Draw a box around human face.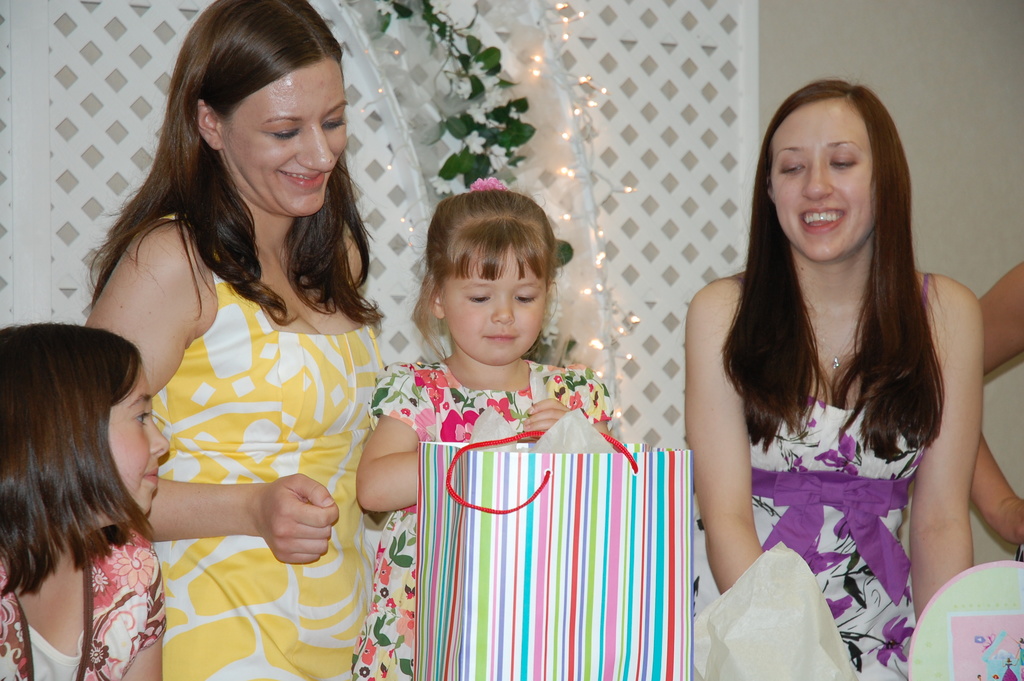
rect(105, 358, 169, 513).
